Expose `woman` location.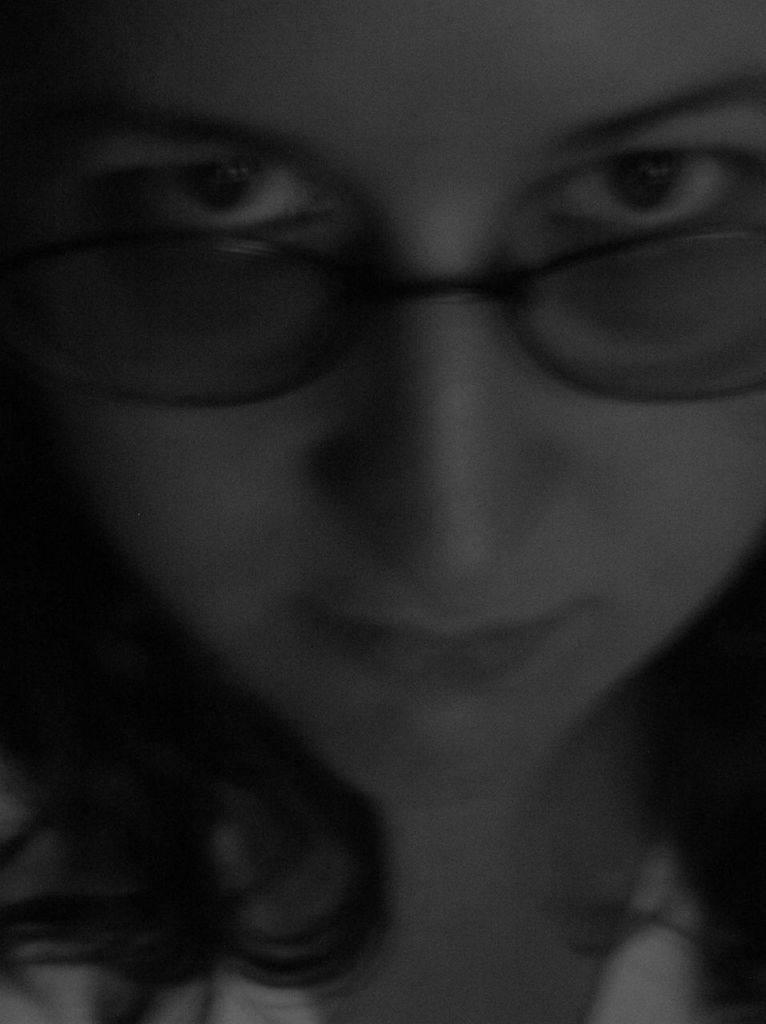
Exposed at <region>0, 0, 765, 995</region>.
